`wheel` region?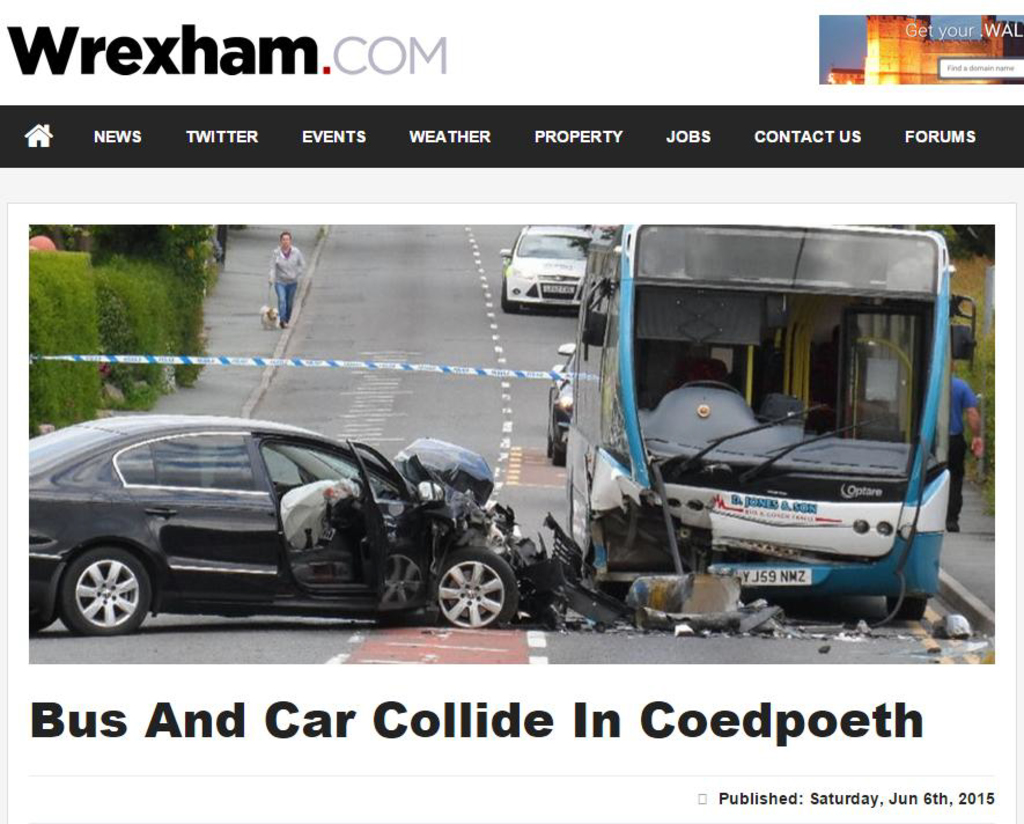
(x1=56, y1=545, x2=153, y2=639)
